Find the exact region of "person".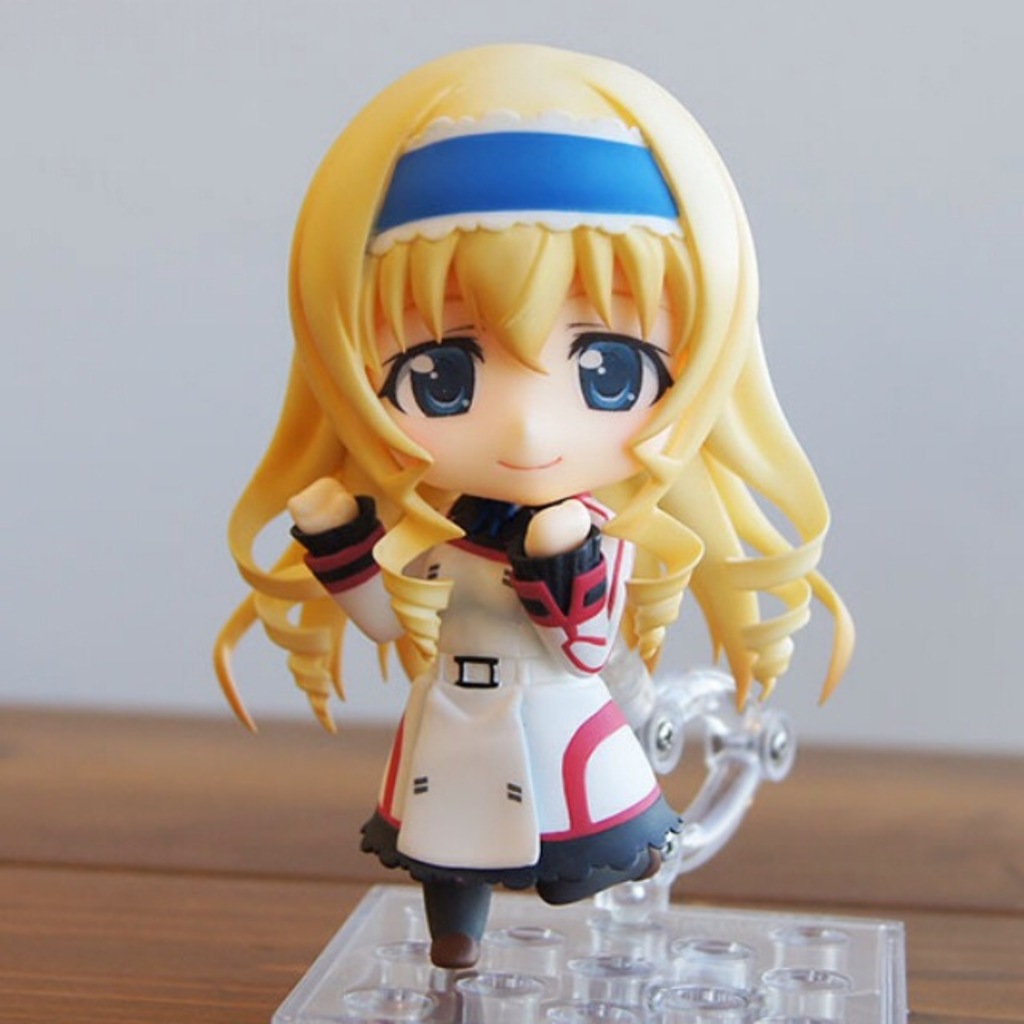
Exact region: (218, 67, 838, 942).
